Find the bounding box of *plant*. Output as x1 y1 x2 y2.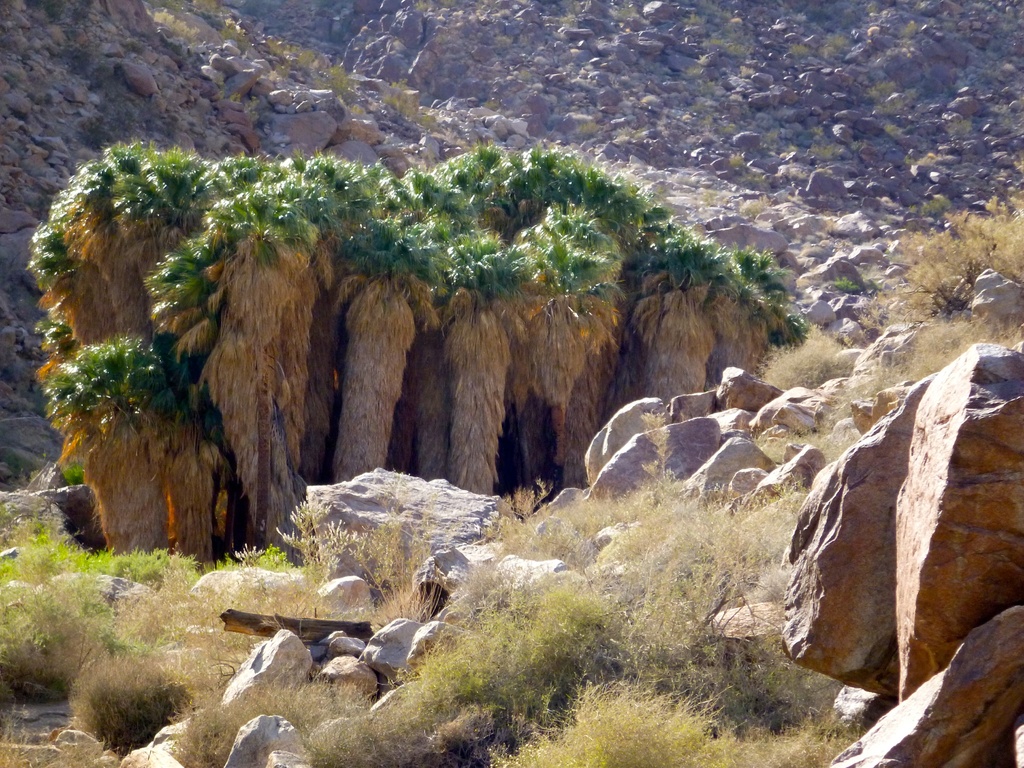
836 273 885 316.
